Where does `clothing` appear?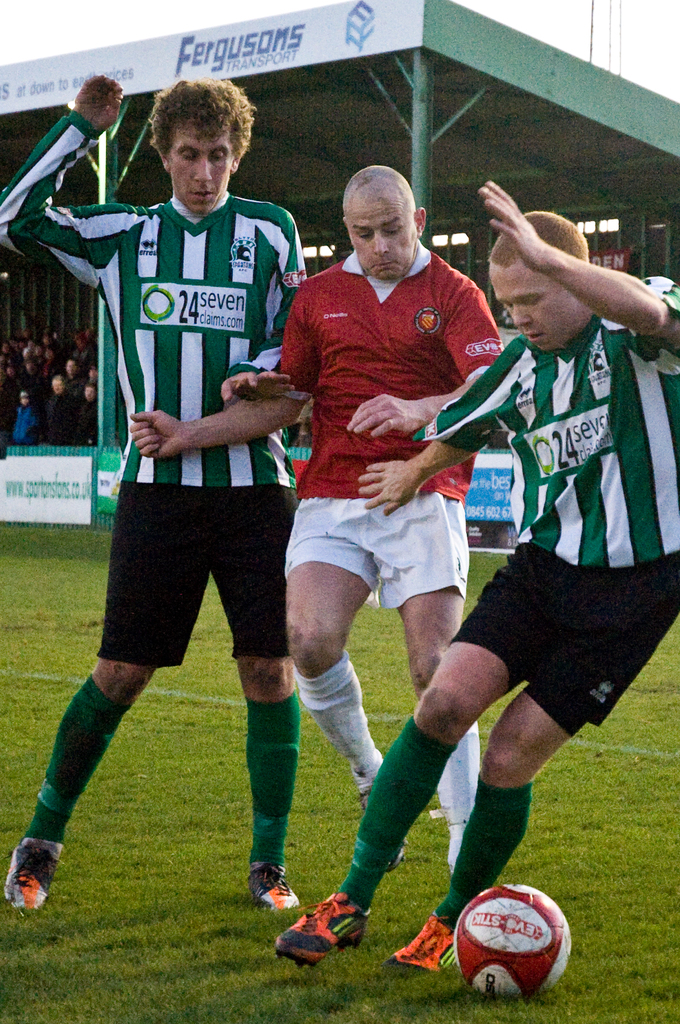
Appears at bbox=[419, 273, 679, 565].
